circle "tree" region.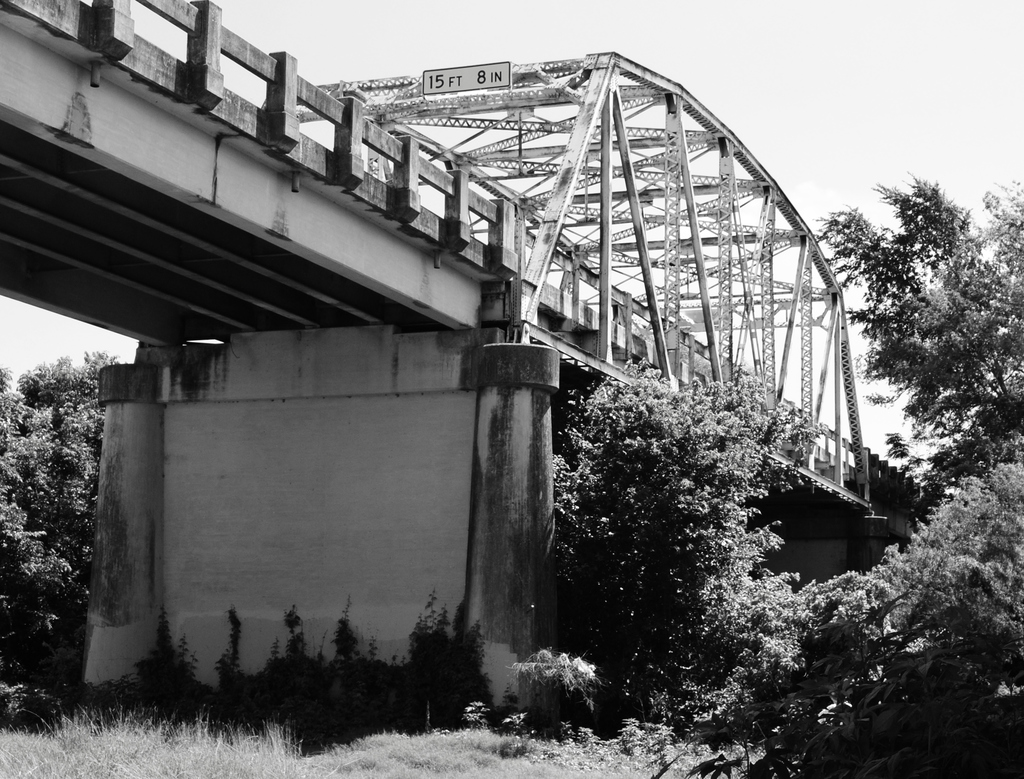
Region: [x1=0, y1=346, x2=115, y2=664].
